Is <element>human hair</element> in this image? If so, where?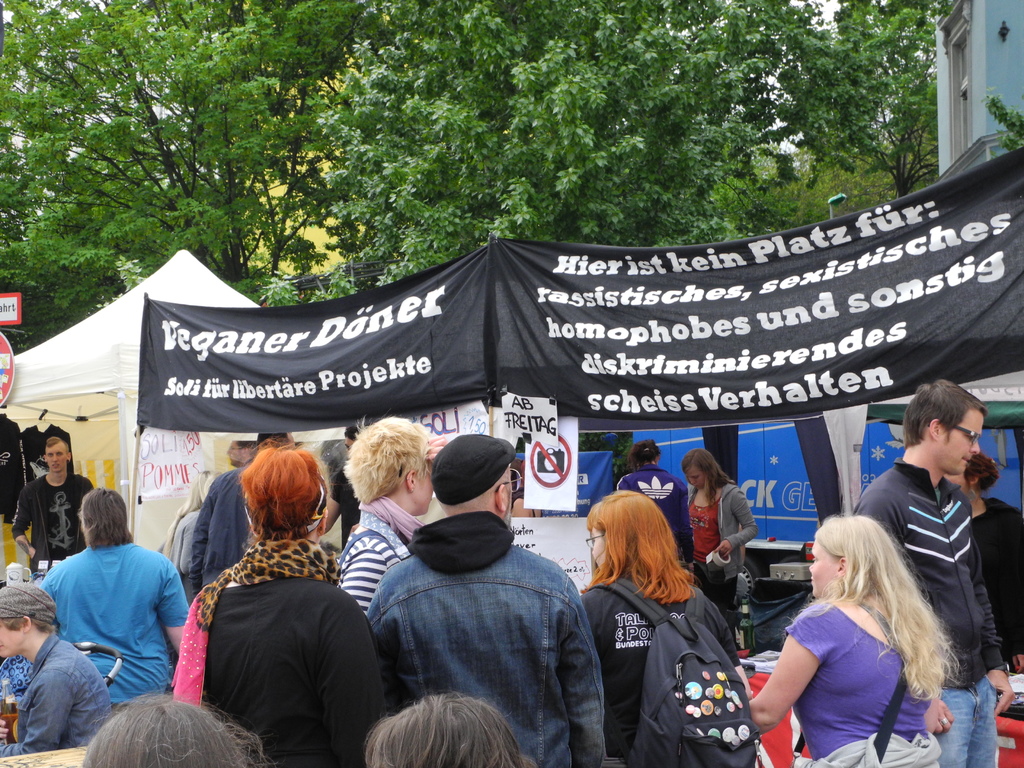
Yes, at [591,500,694,623].
